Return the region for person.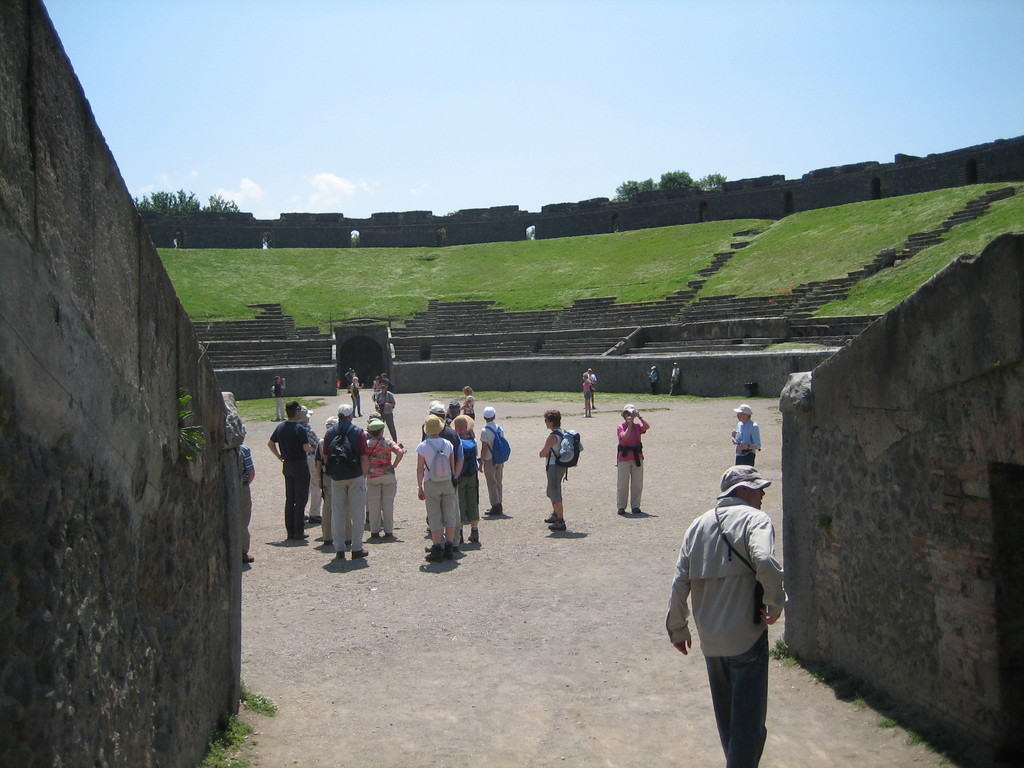
bbox=[477, 407, 513, 520].
